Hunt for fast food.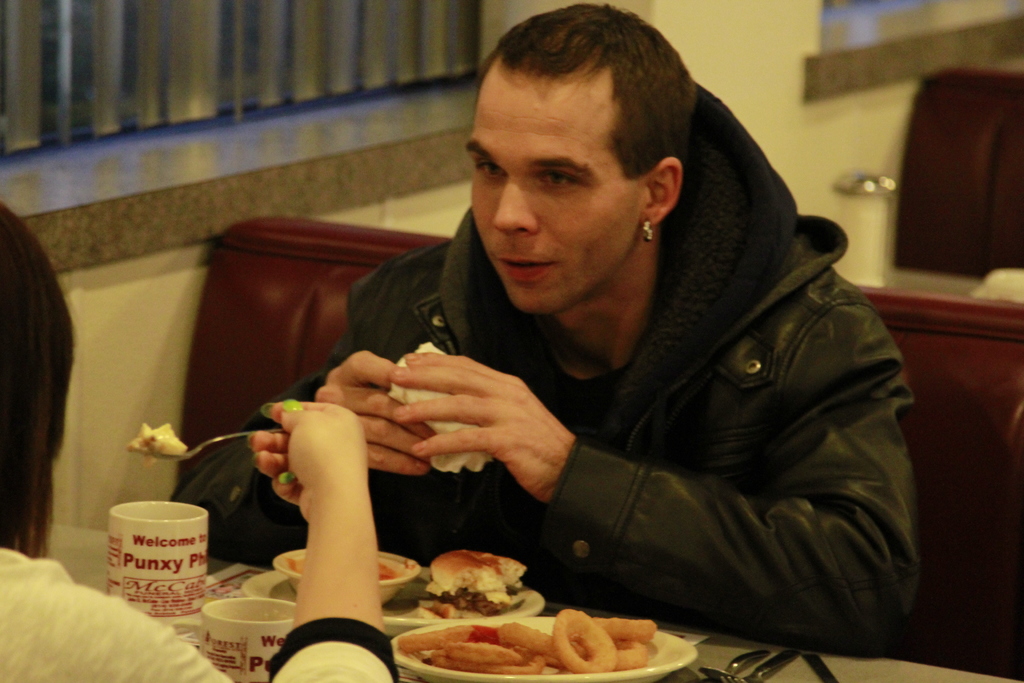
Hunted down at 415,559,536,629.
